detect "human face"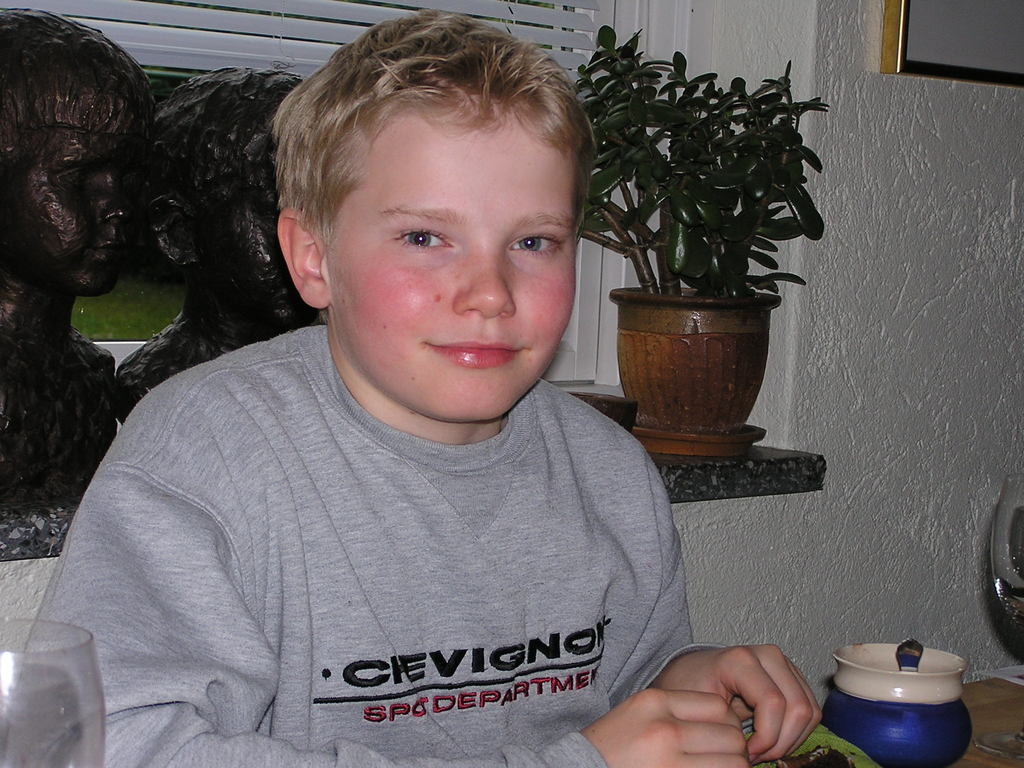
330,124,578,419
